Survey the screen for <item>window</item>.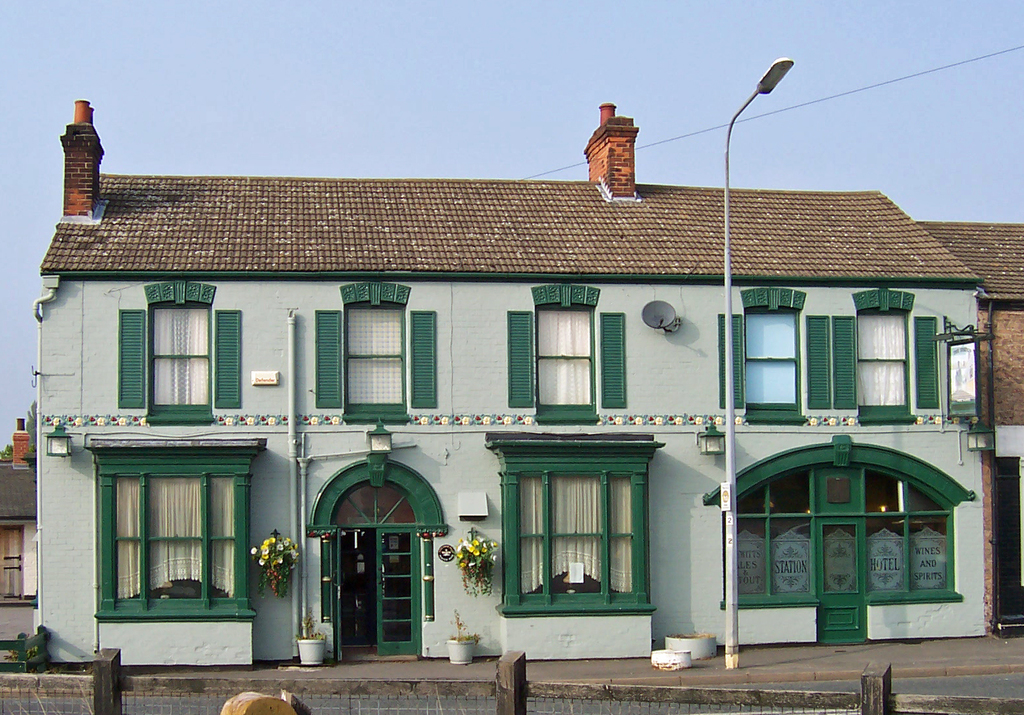
Survey found: x1=854, y1=318, x2=916, y2=411.
